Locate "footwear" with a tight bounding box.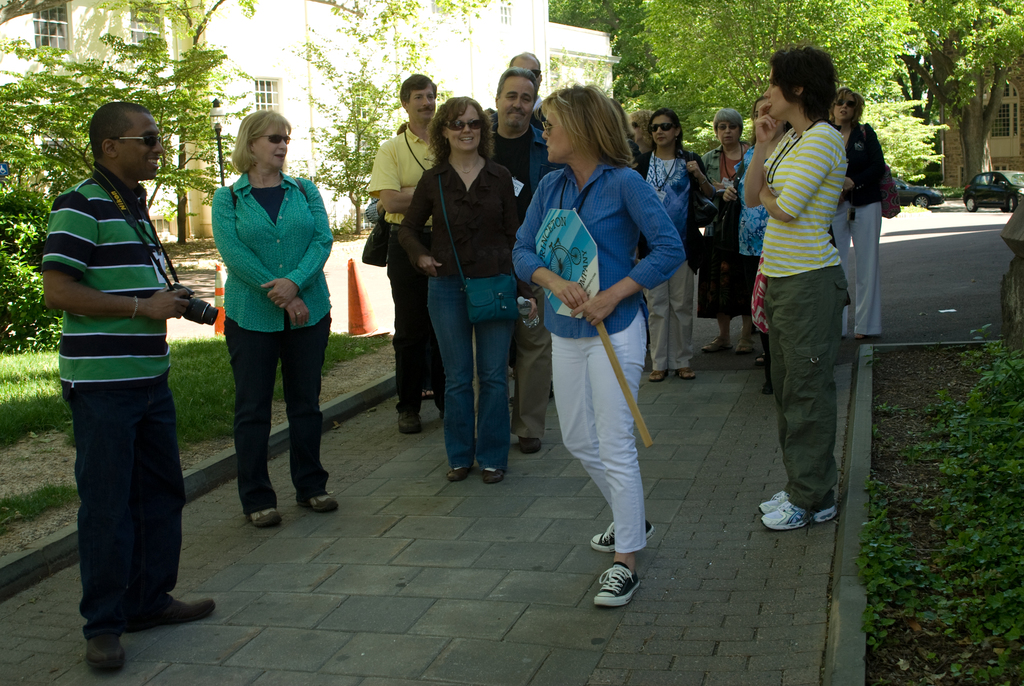
597:560:644:606.
